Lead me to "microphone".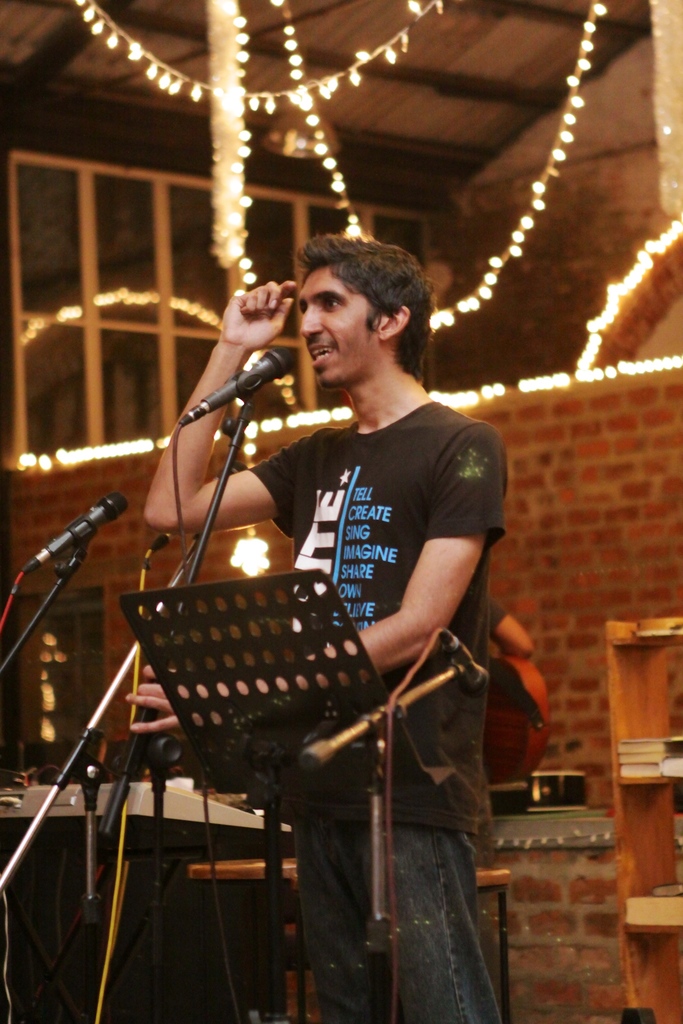
Lead to Rect(8, 492, 136, 588).
